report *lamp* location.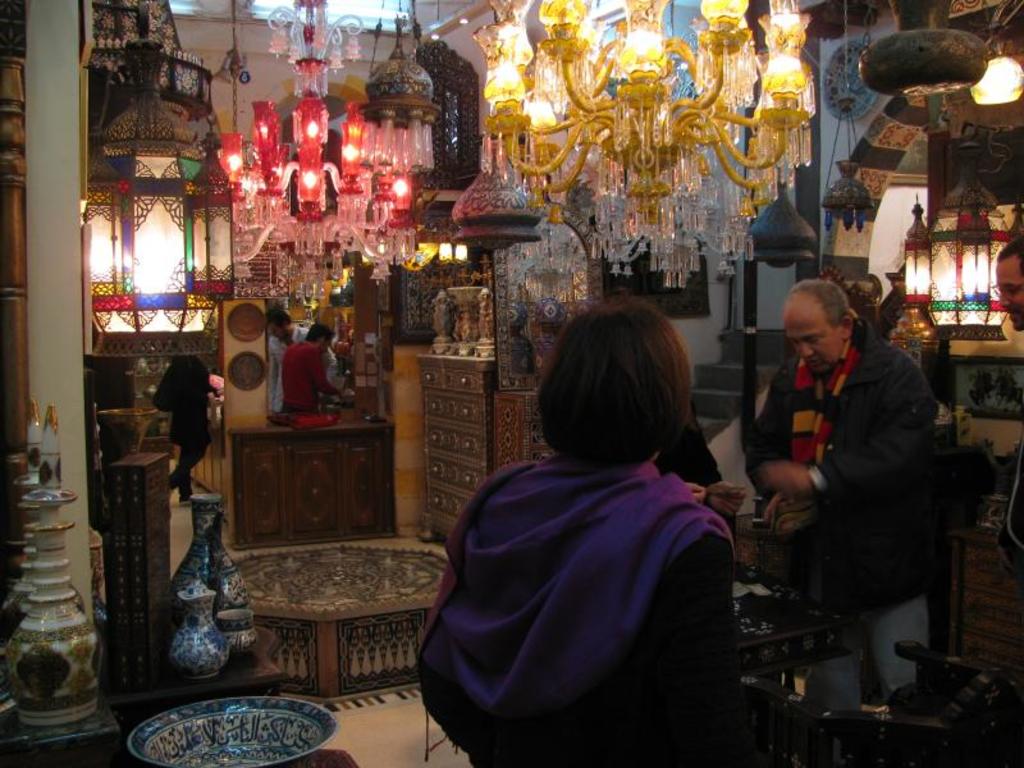
Report: {"x1": 362, "y1": 0, "x2": 443, "y2": 178}.
